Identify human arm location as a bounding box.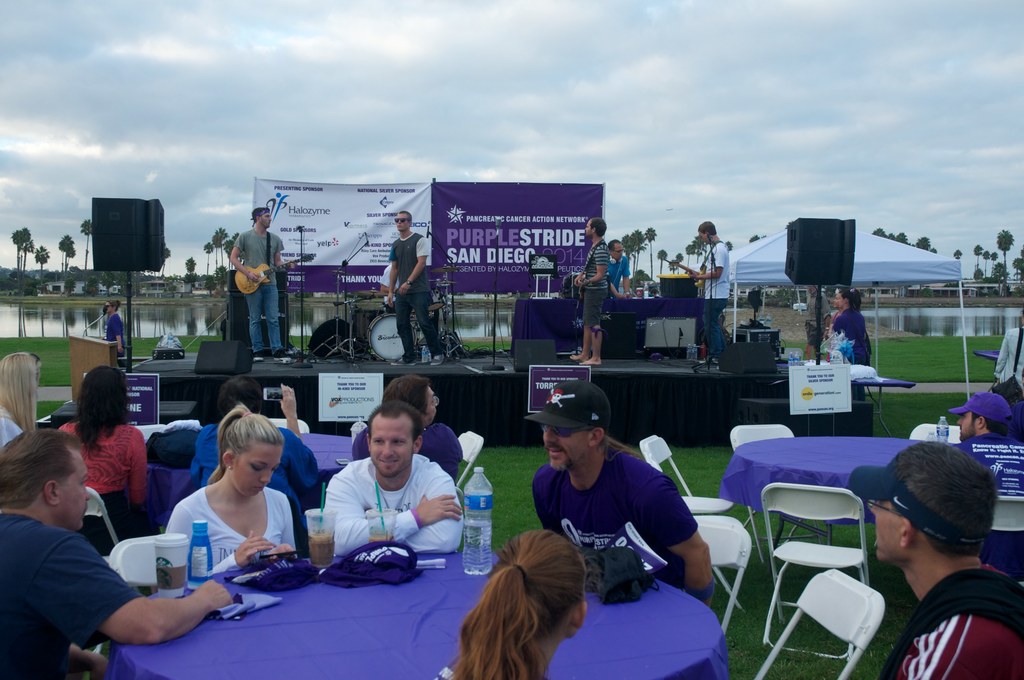
bbox=[622, 260, 631, 298].
